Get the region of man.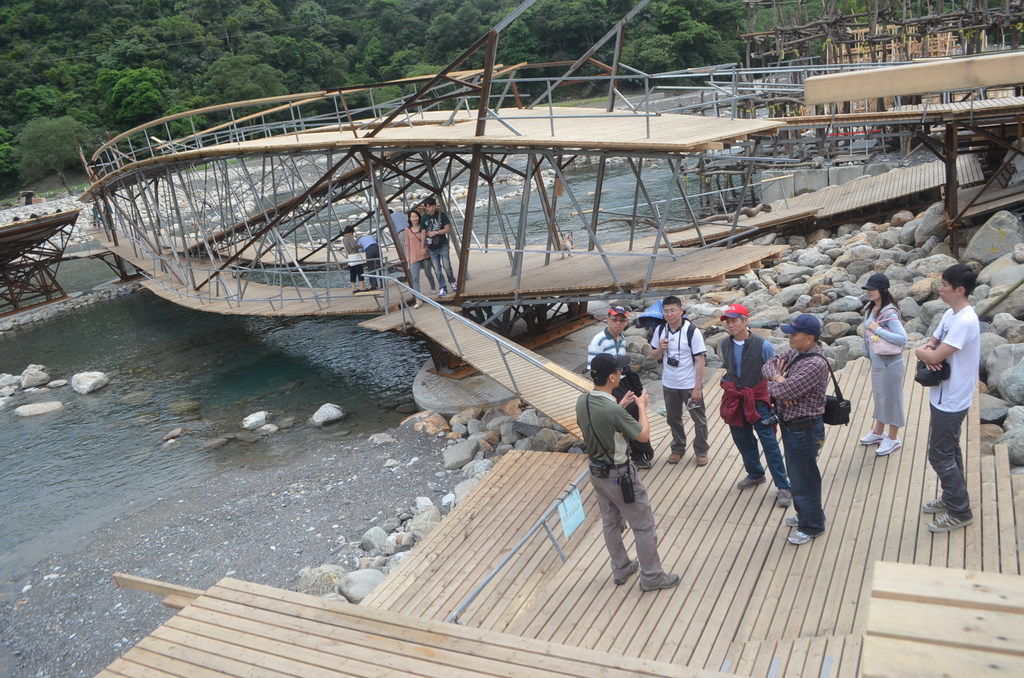
(572,348,681,592).
